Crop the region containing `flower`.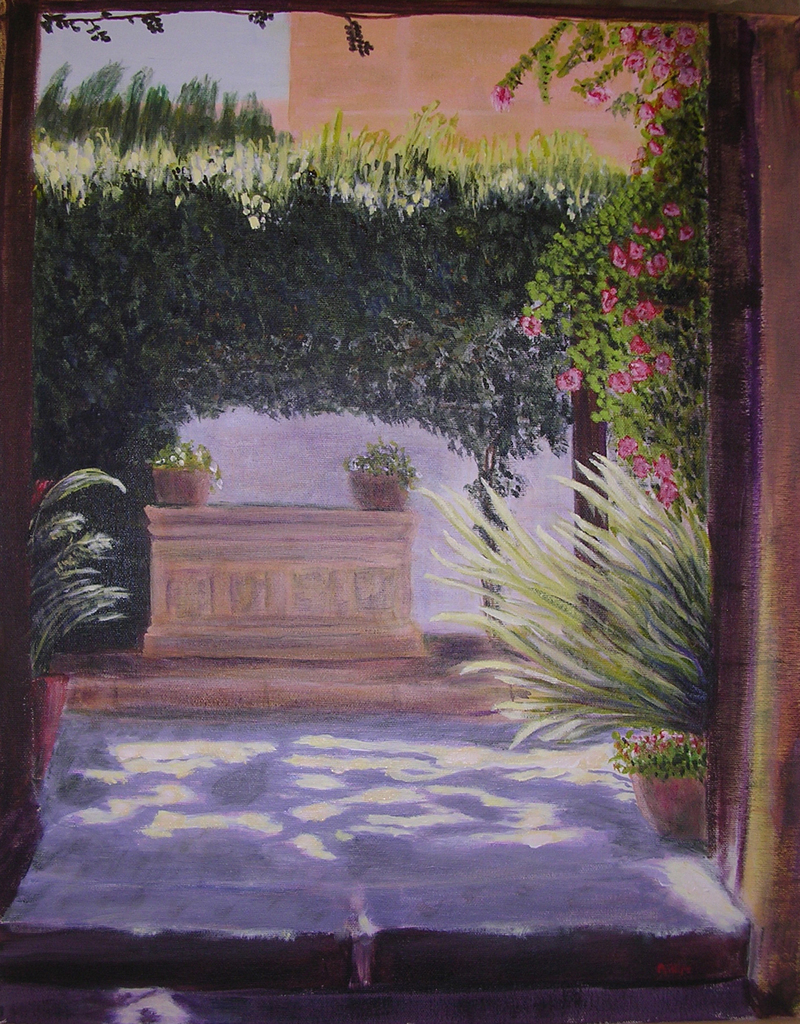
Crop region: x1=630 y1=460 x2=653 y2=484.
